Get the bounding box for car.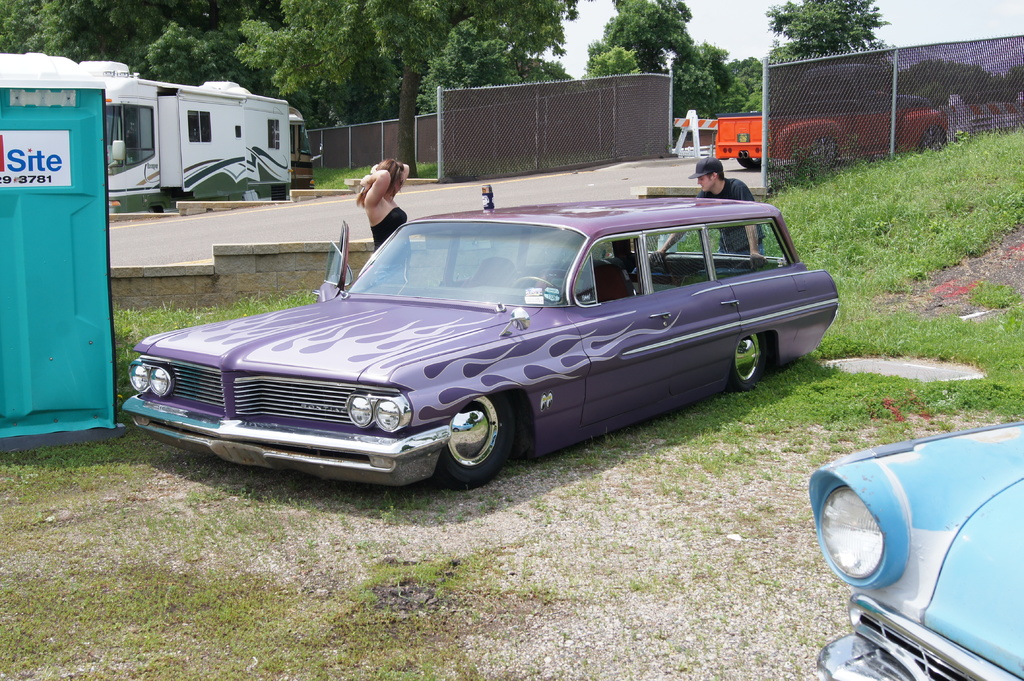
x1=121, y1=191, x2=838, y2=494.
